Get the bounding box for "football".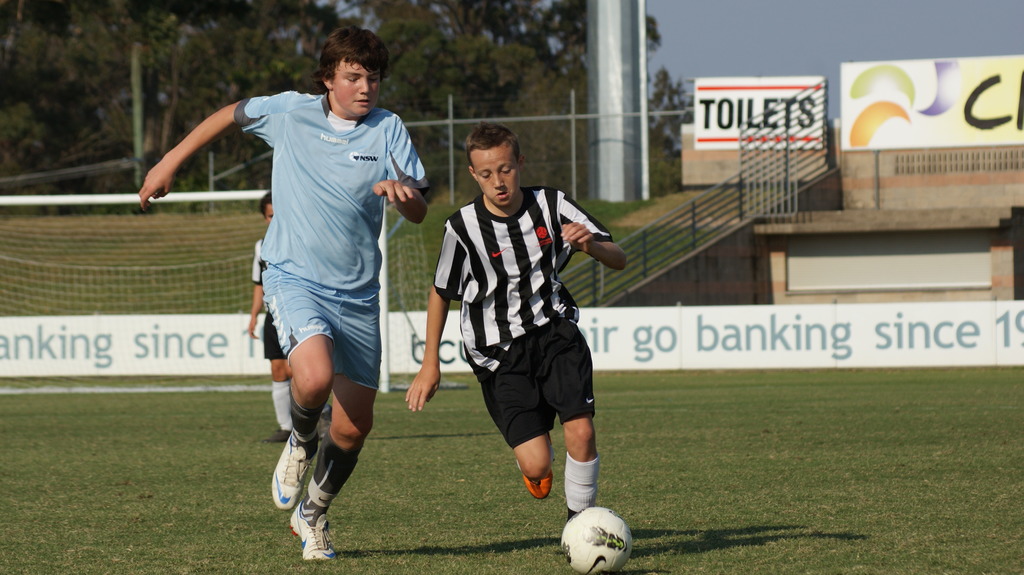
crop(563, 504, 635, 574).
